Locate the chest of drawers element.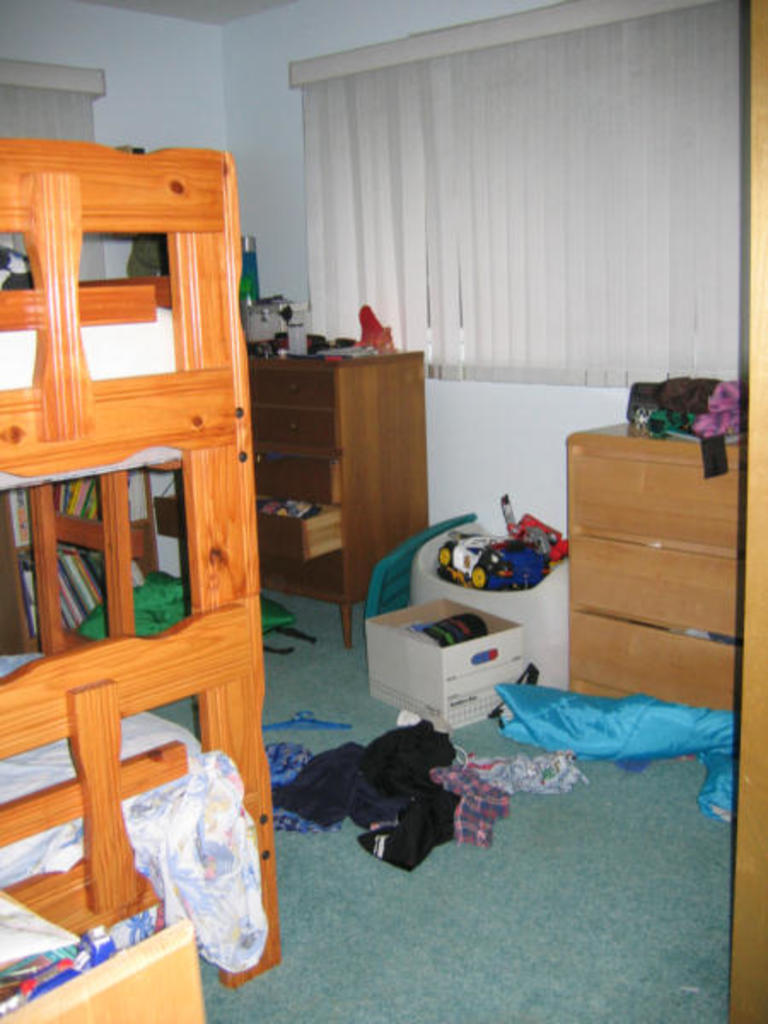
Element bbox: bbox(560, 422, 739, 724).
